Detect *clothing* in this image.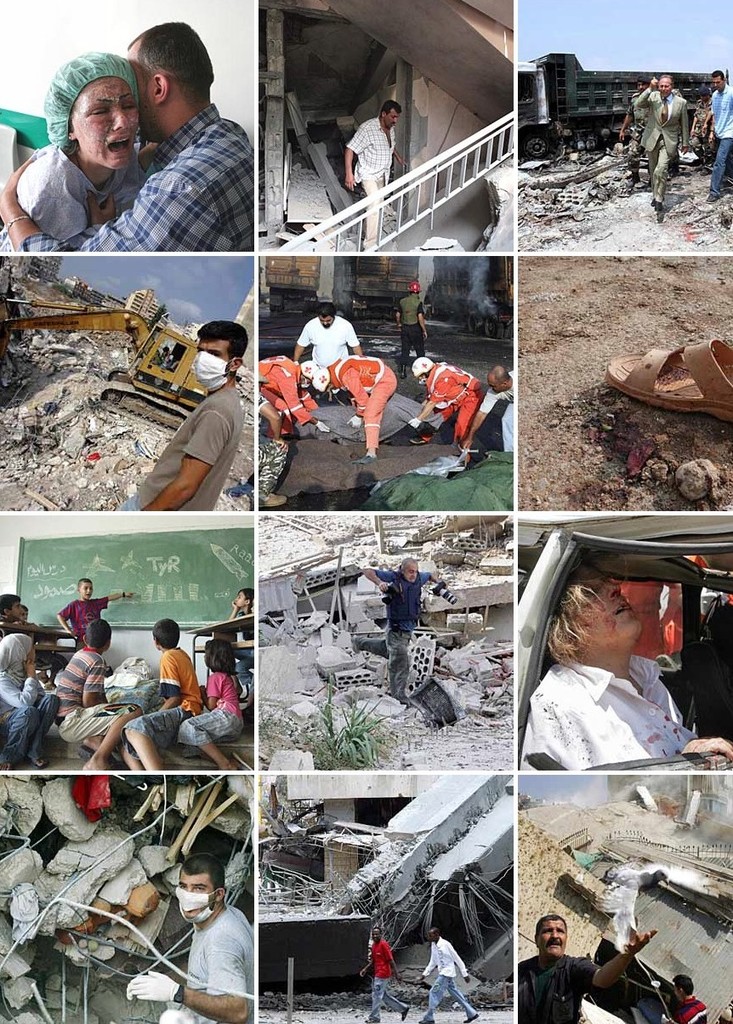
Detection: <region>687, 102, 718, 159</region>.
